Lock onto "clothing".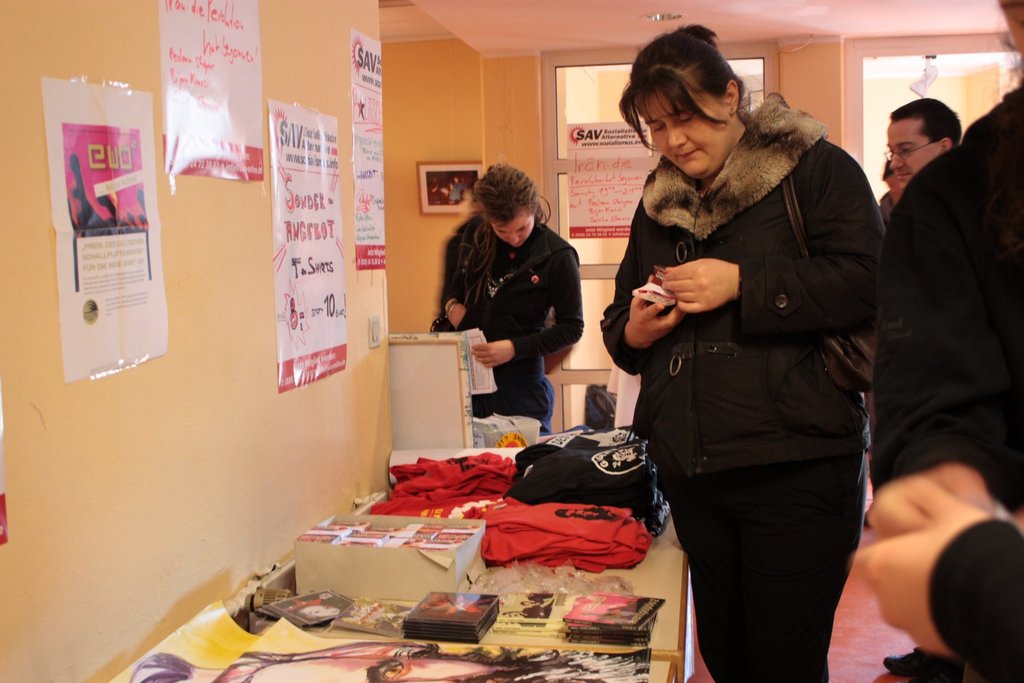
Locked: 598/42/903/670.
